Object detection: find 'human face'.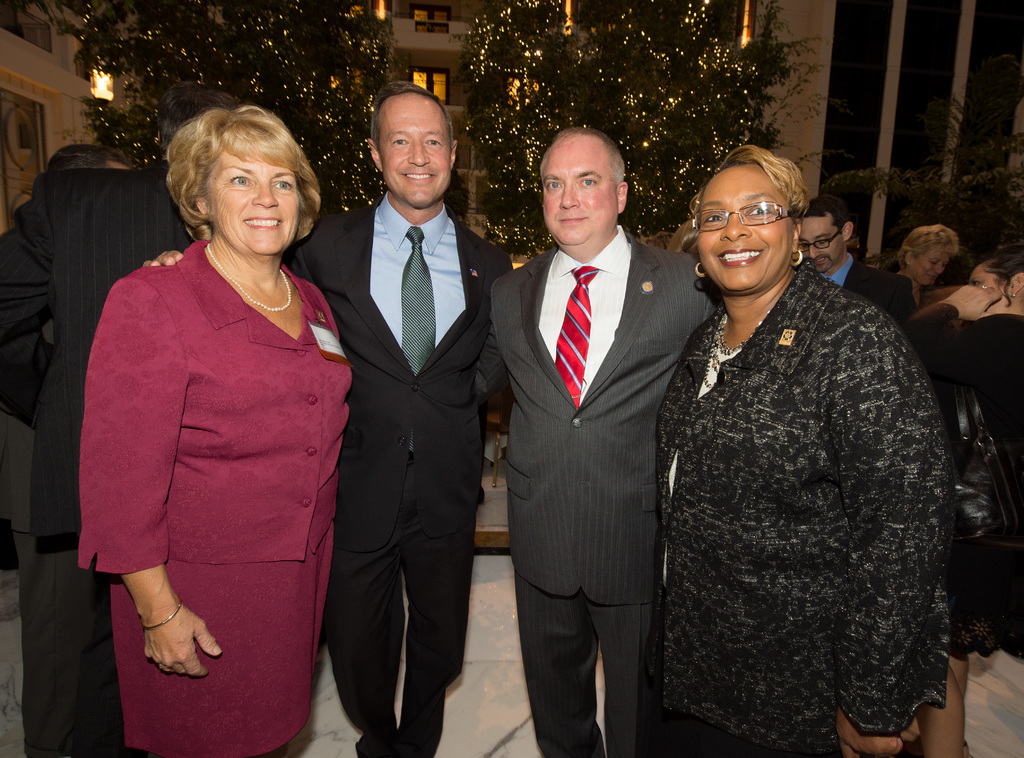
(left=701, top=166, right=793, bottom=291).
